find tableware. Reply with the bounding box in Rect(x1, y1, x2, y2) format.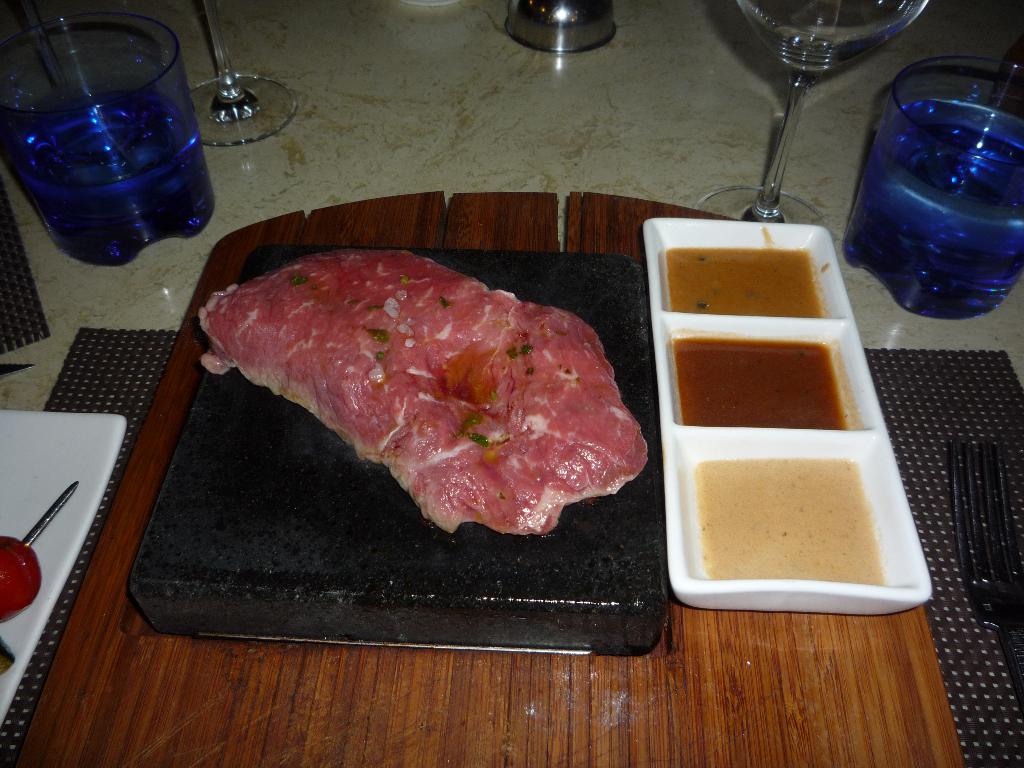
Rect(692, 0, 932, 228).
